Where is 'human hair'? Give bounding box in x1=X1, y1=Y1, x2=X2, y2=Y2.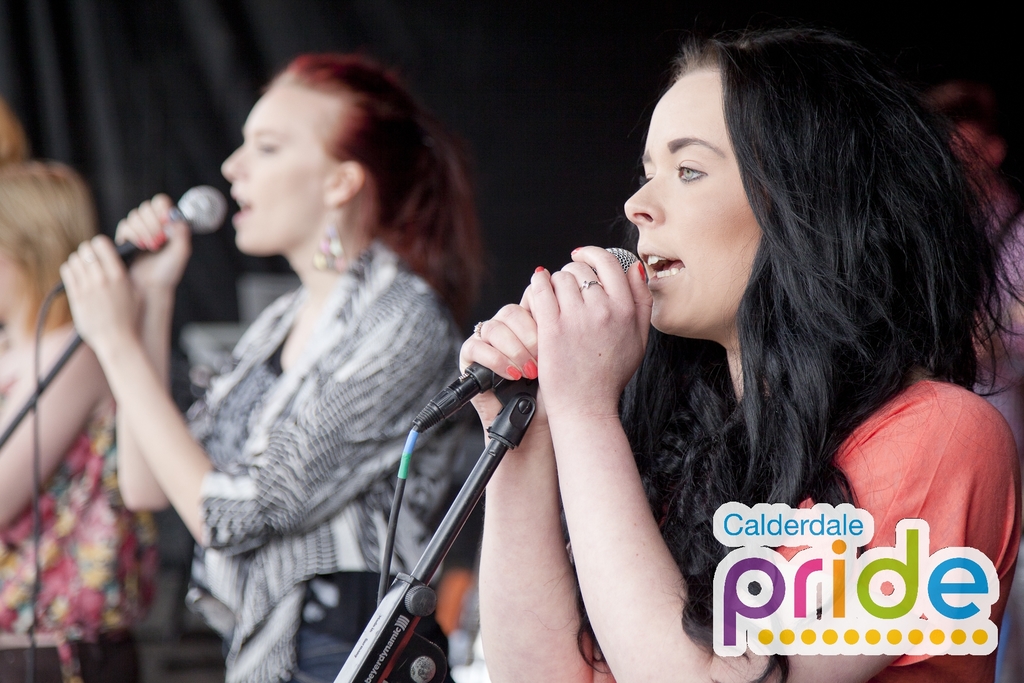
x1=922, y1=81, x2=1004, y2=142.
